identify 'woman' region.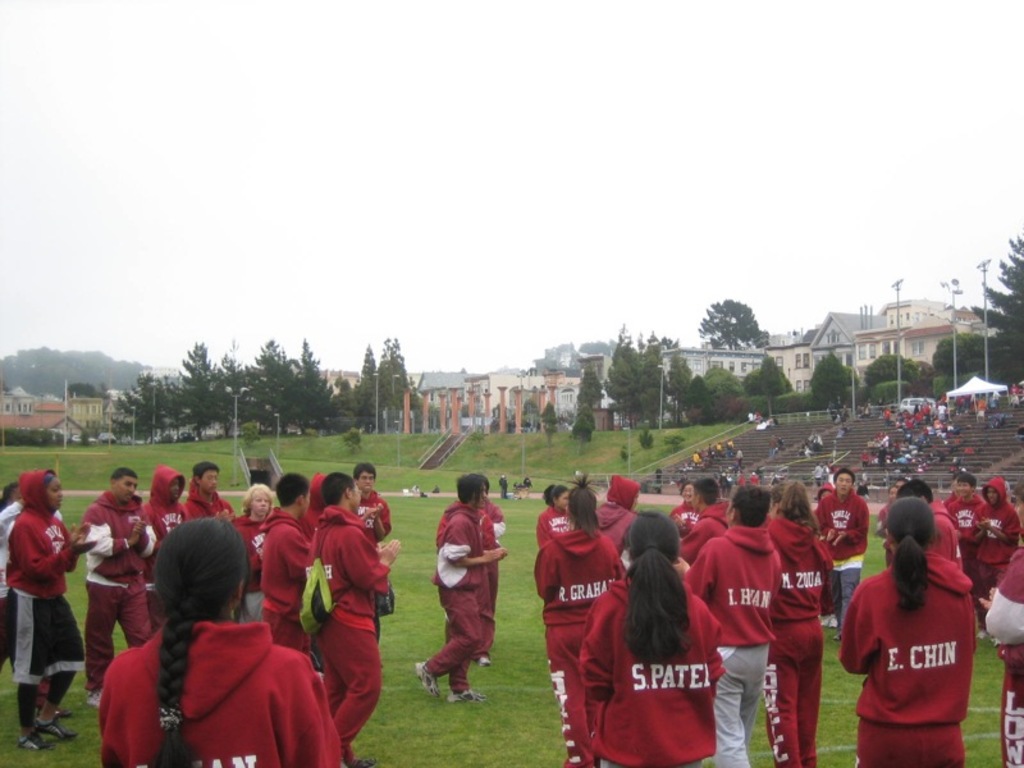
Region: locate(575, 513, 726, 767).
